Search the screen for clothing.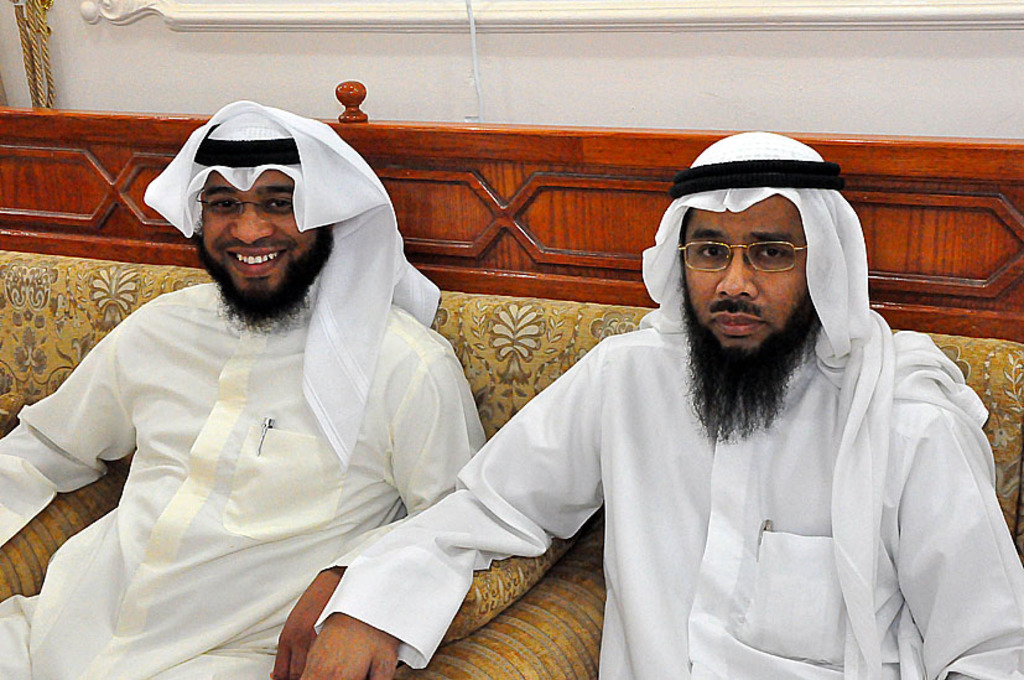
Found at <bbox>311, 302, 1023, 679</bbox>.
